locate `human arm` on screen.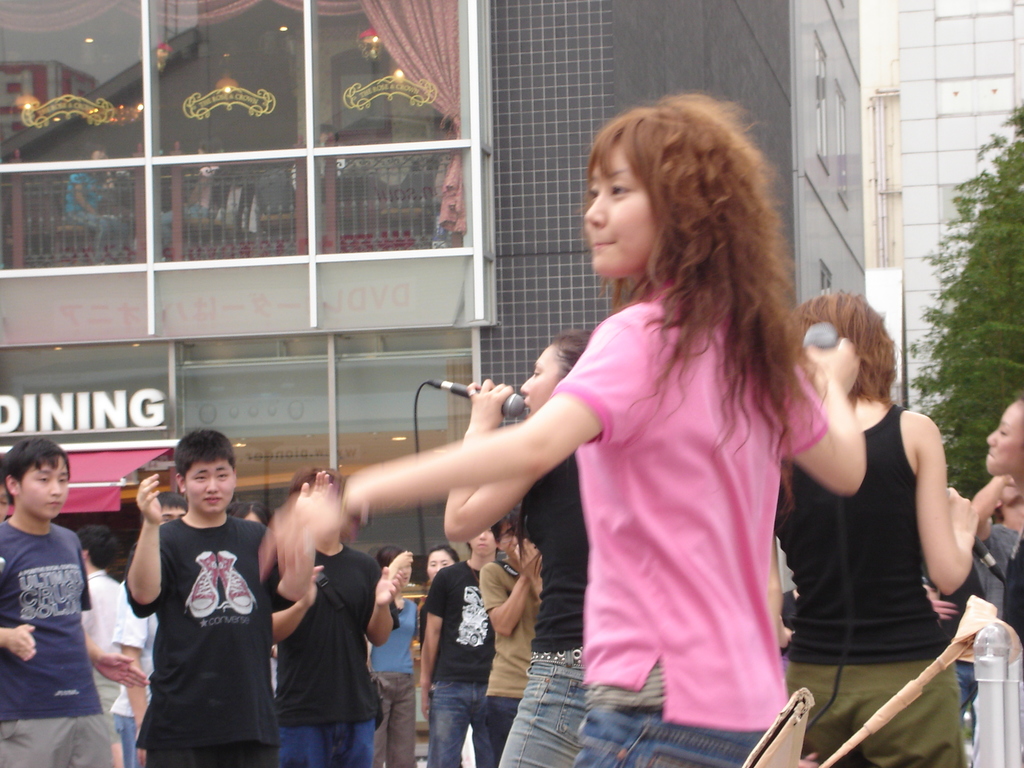
On screen at BBox(272, 299, 654, 584).
